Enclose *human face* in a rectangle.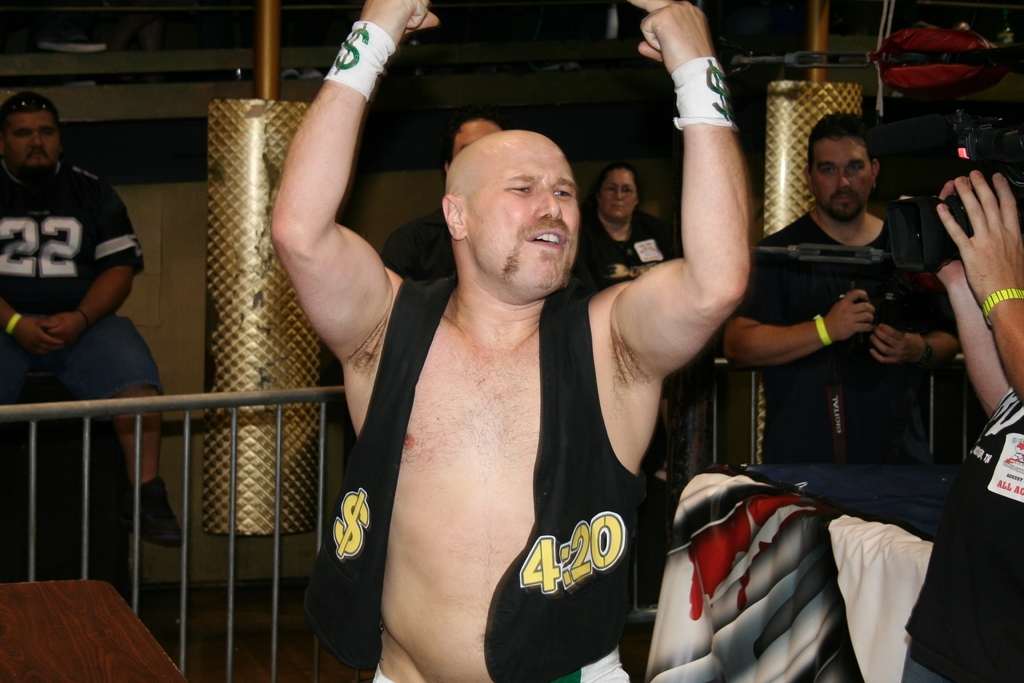
crop(599, 170, 635, 222).
